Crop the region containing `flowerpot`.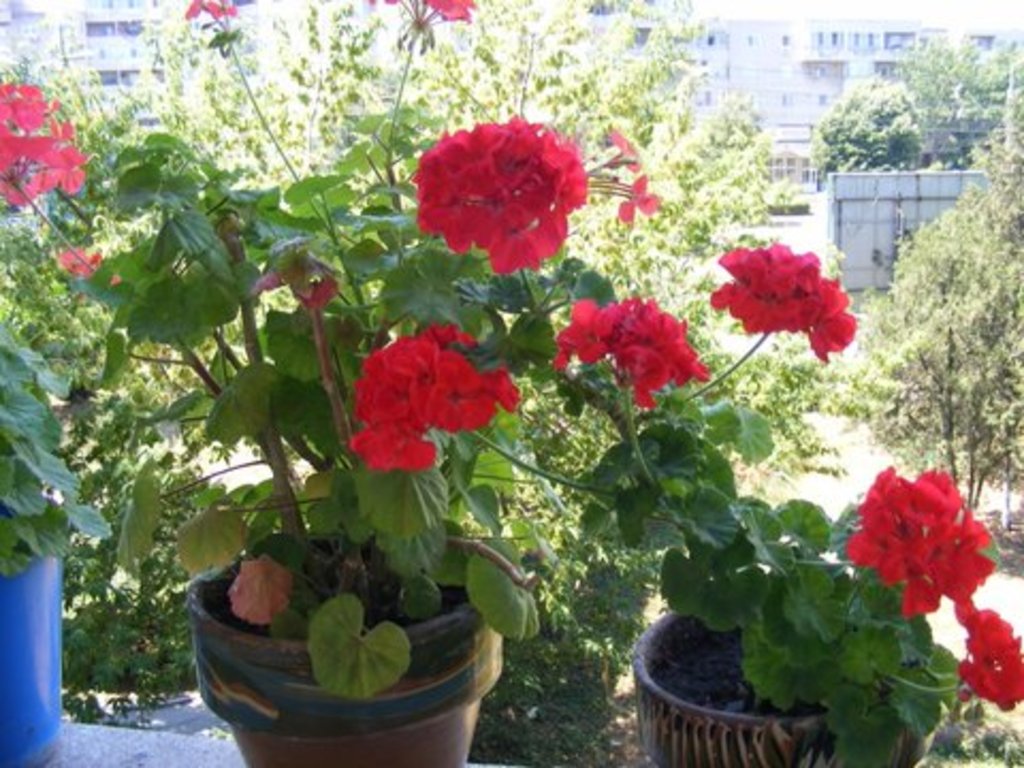
Crop region: (left=179, top=597, right=508, bottom=766).
